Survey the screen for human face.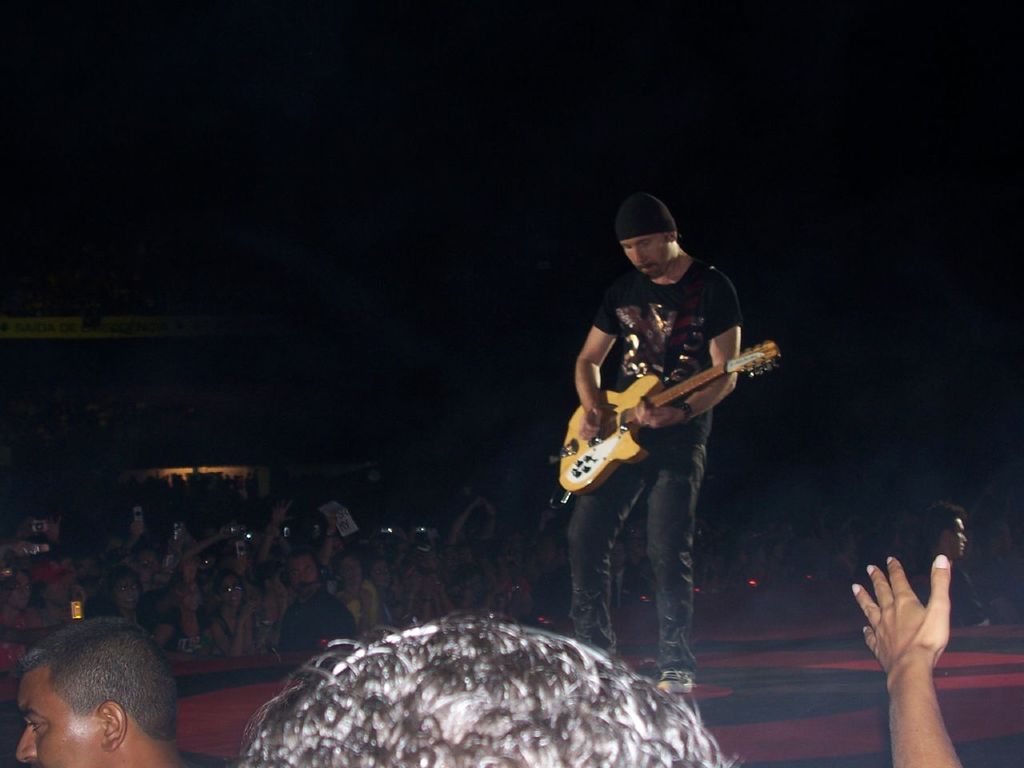
Survey found: region(15, 670, 105, 767).
